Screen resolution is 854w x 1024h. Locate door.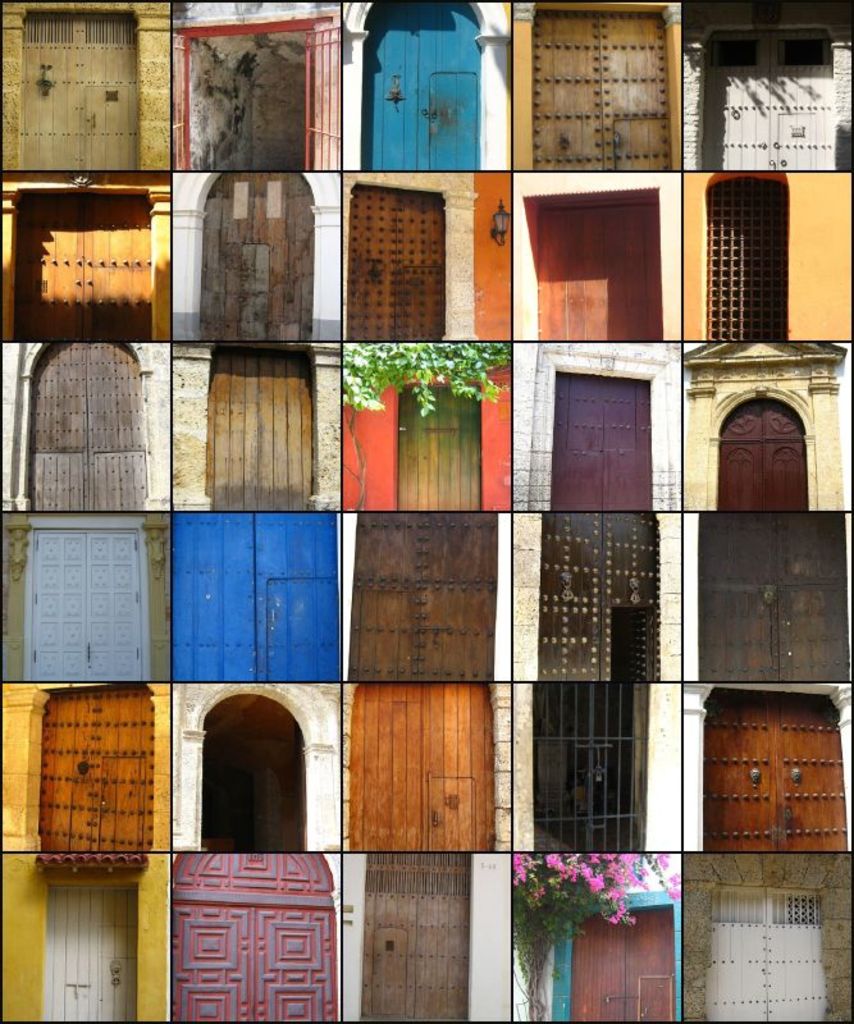
region(699, 512, 853, 681).
